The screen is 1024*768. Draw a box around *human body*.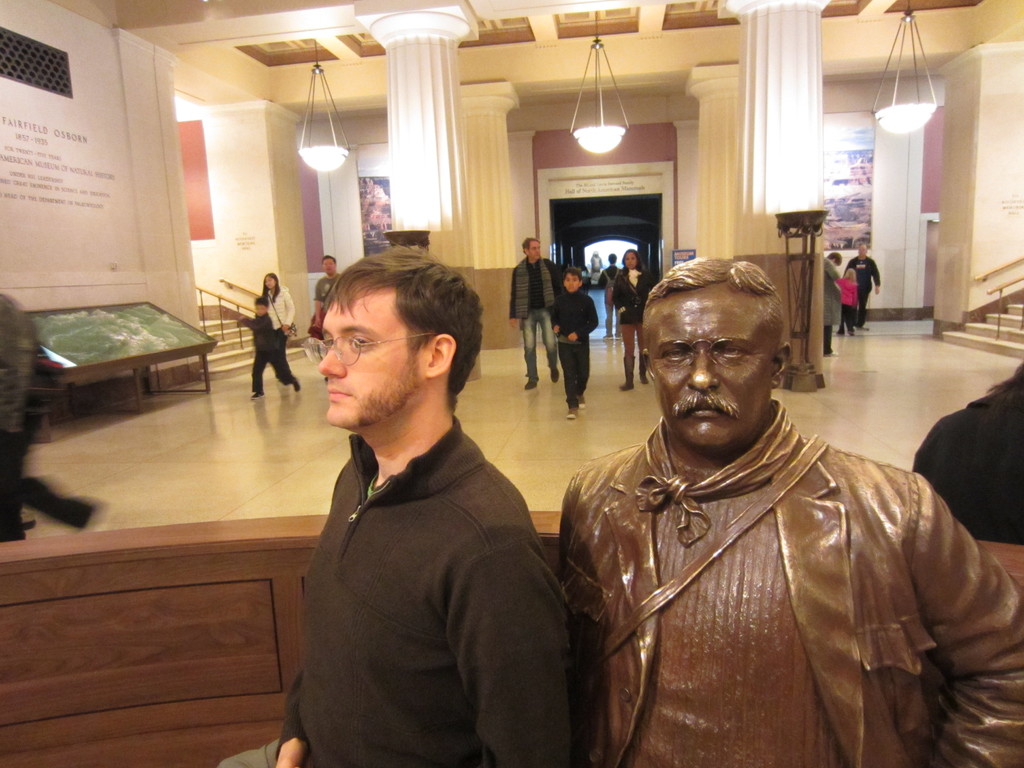
left=239, top=296, right=297, bottom=399.
